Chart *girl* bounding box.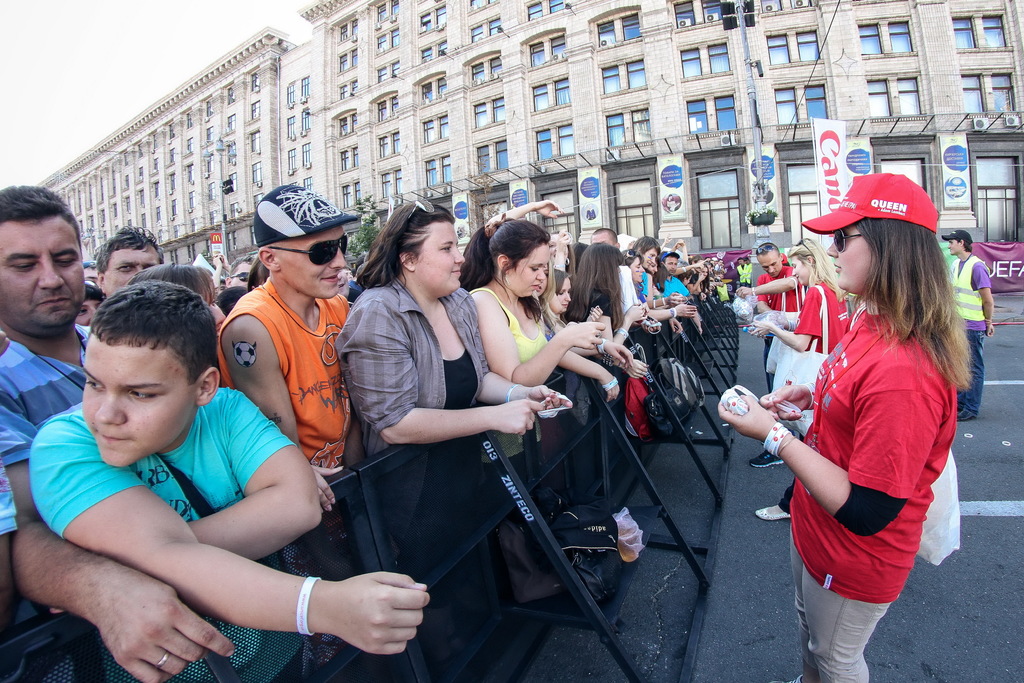
Charted: select_region(721, 175, 971, 682).
